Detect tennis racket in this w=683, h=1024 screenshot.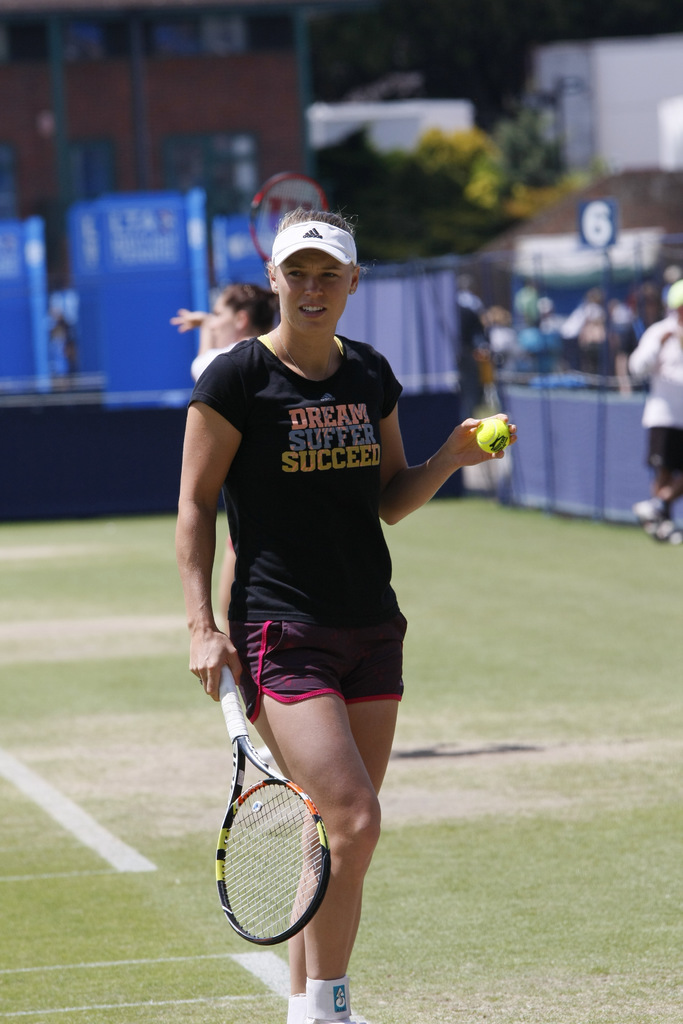
Detection: <region>250, 168, 331, 263</region>.
